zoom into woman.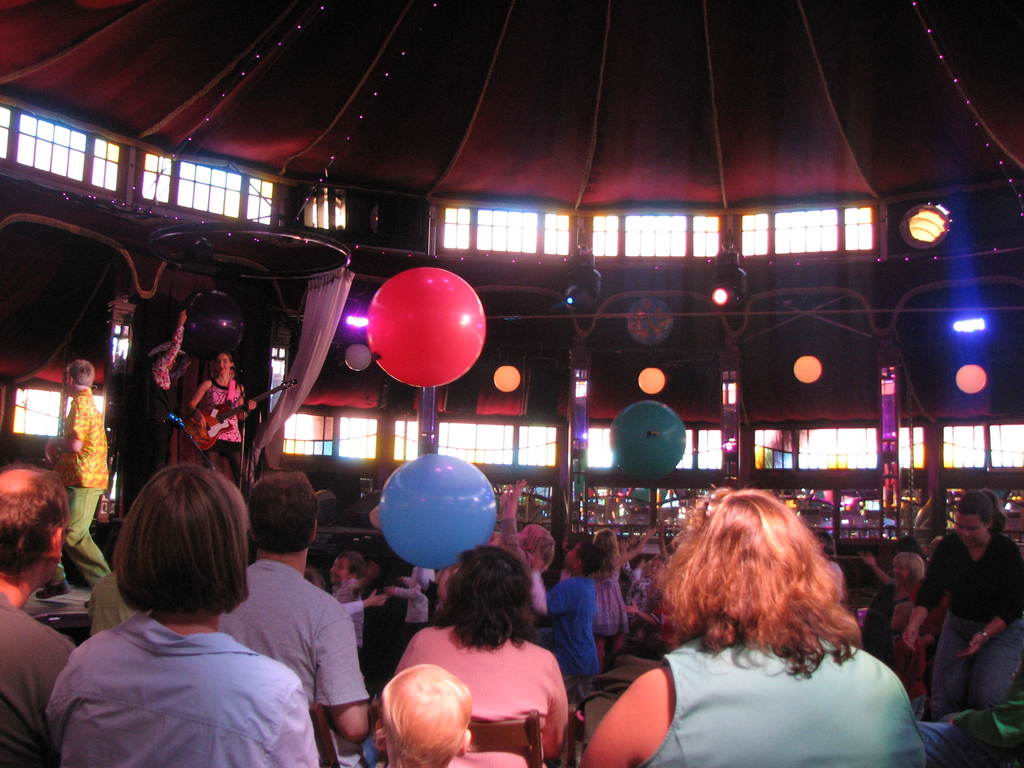
Zoom target: BBox(373, 545, 570, 767).
